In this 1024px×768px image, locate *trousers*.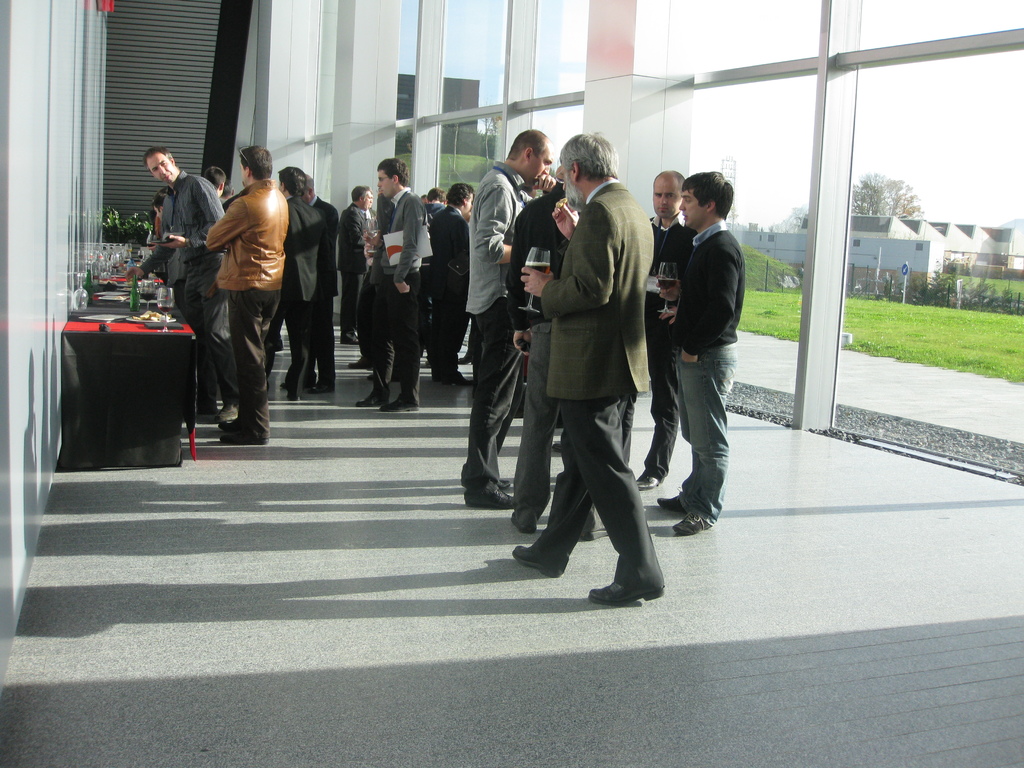
Bounding box: (531,403,659,586).
